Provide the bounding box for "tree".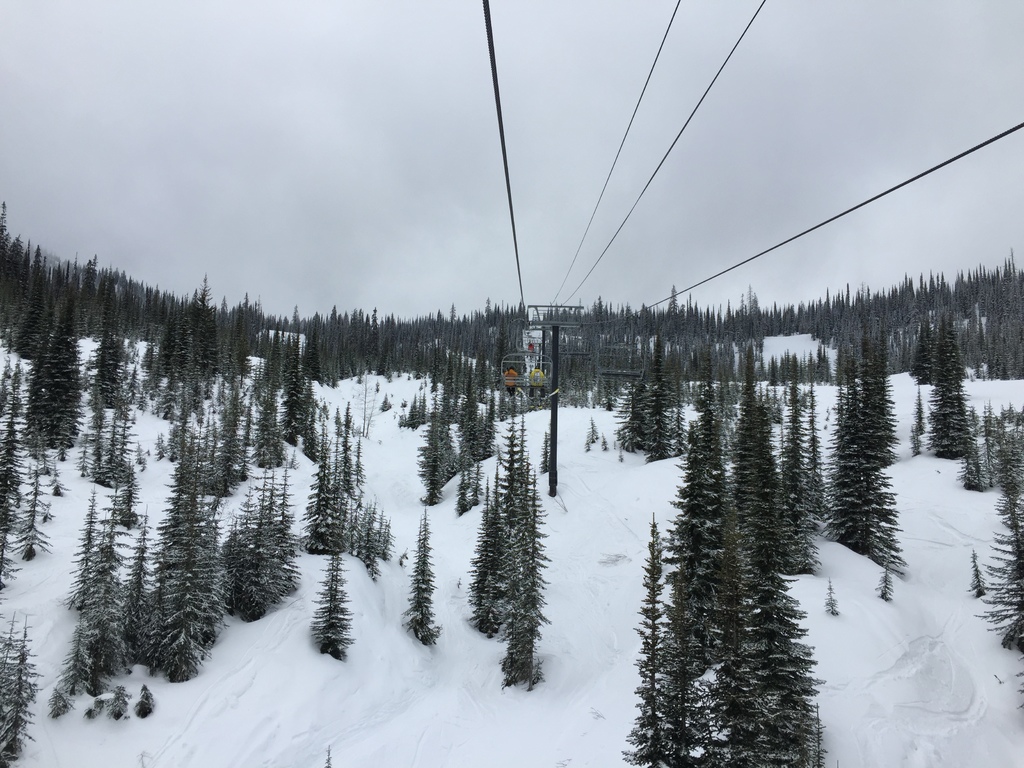
{"x1": 927, "y1": 315, "x2": 973, "y2": 456}.
